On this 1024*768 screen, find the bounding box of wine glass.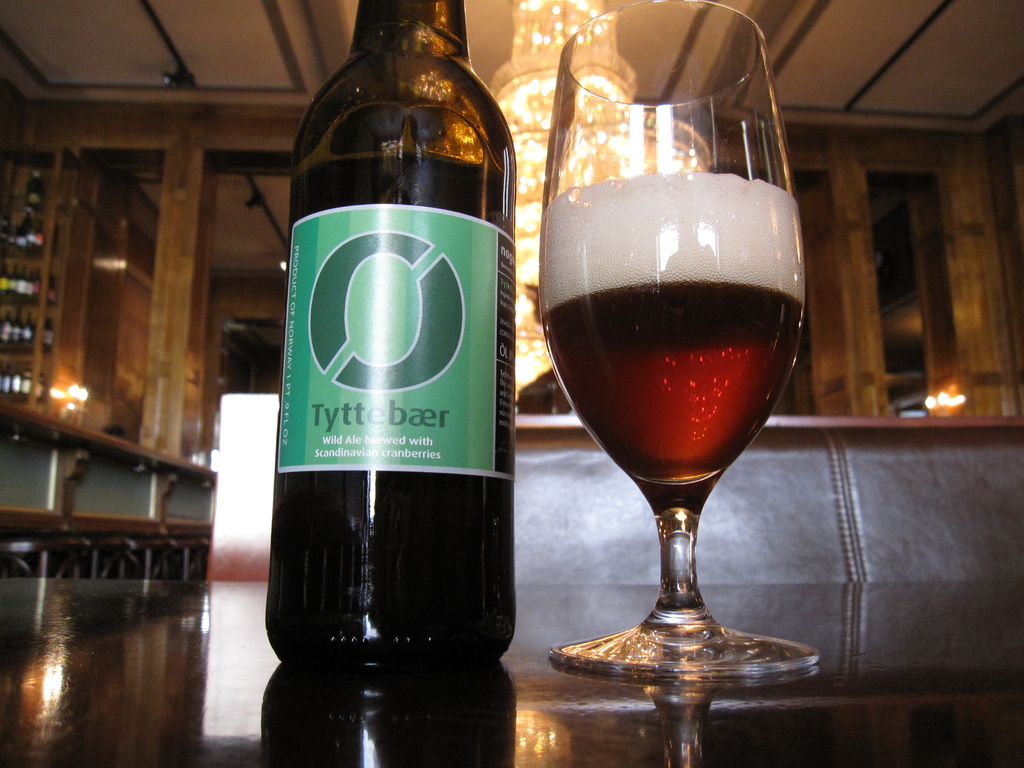
Bounding box: box(533, 3, 824, 676).
